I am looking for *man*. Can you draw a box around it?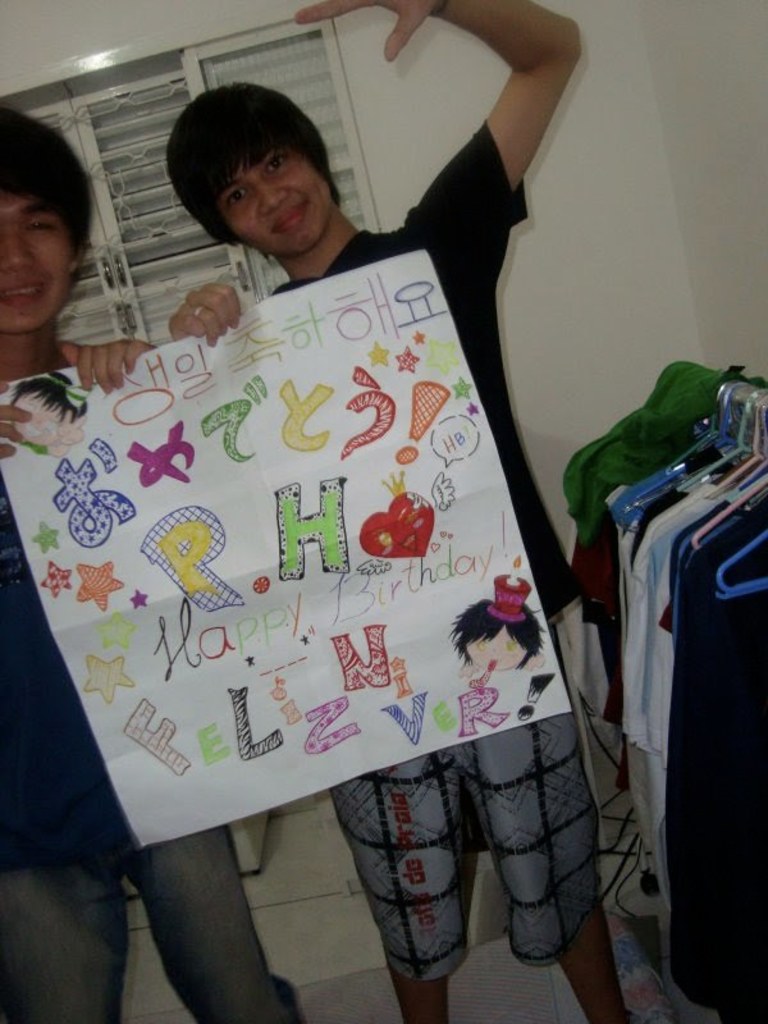
Sure, the bounding box is detection(0, 101, 300, 1023).
